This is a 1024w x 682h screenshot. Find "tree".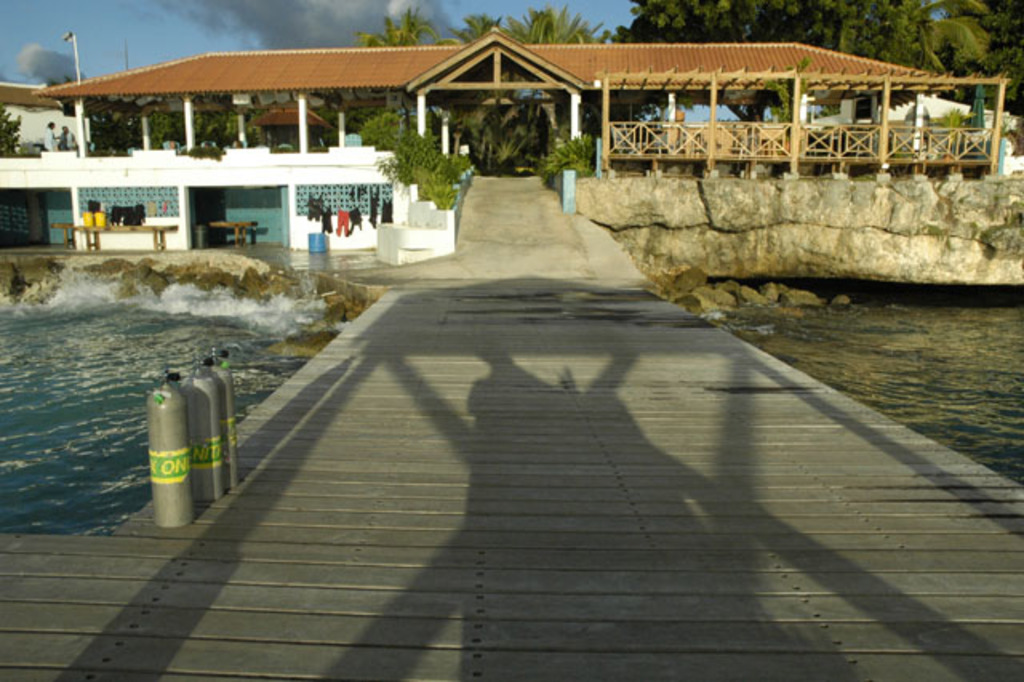
Bounding box: select_region(192, 96, 238, 152).
